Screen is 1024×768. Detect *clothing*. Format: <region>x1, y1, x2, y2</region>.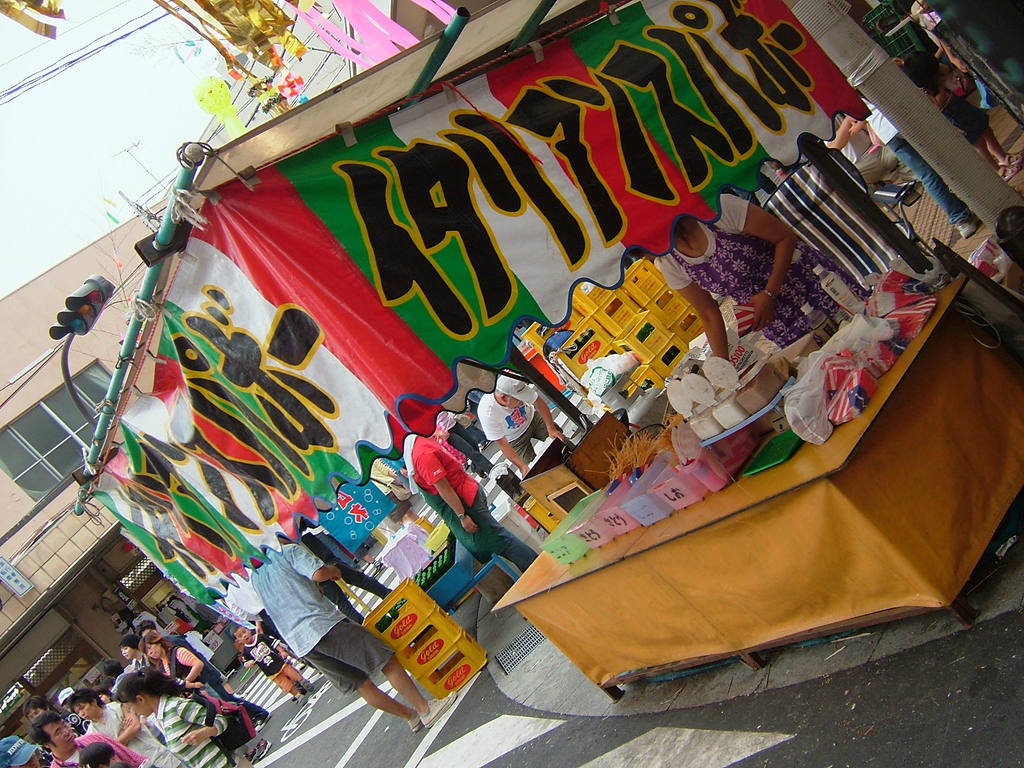
<region>248, 538, 397, 671</region>.
